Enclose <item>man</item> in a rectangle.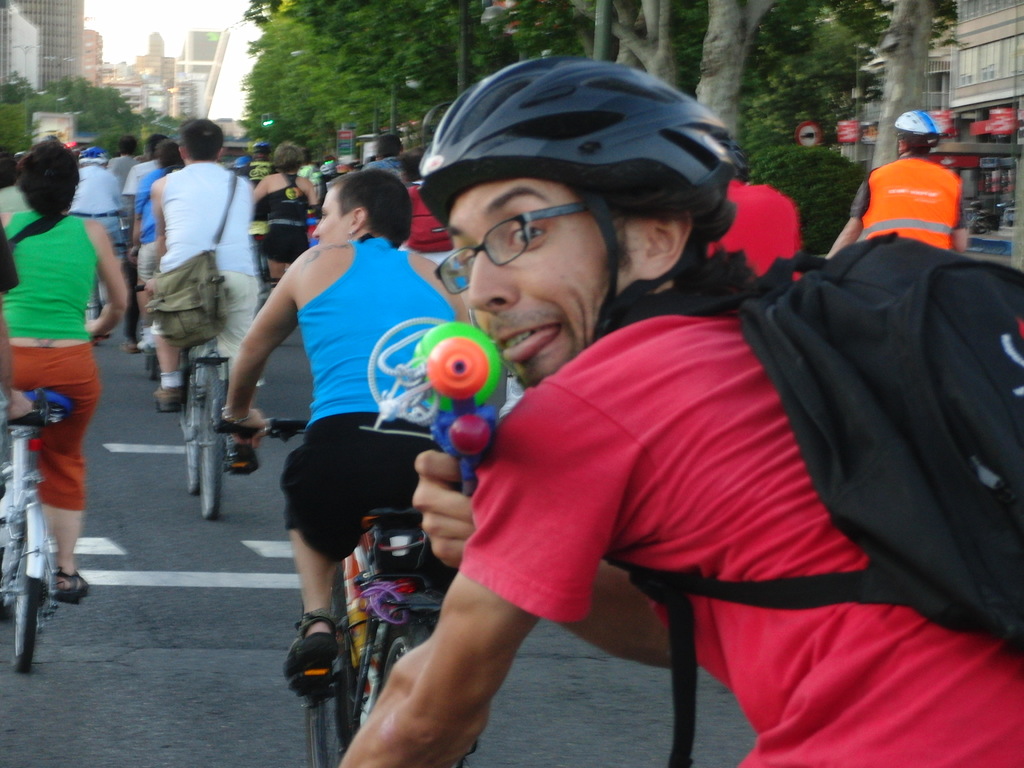
[77,149,123,335].
